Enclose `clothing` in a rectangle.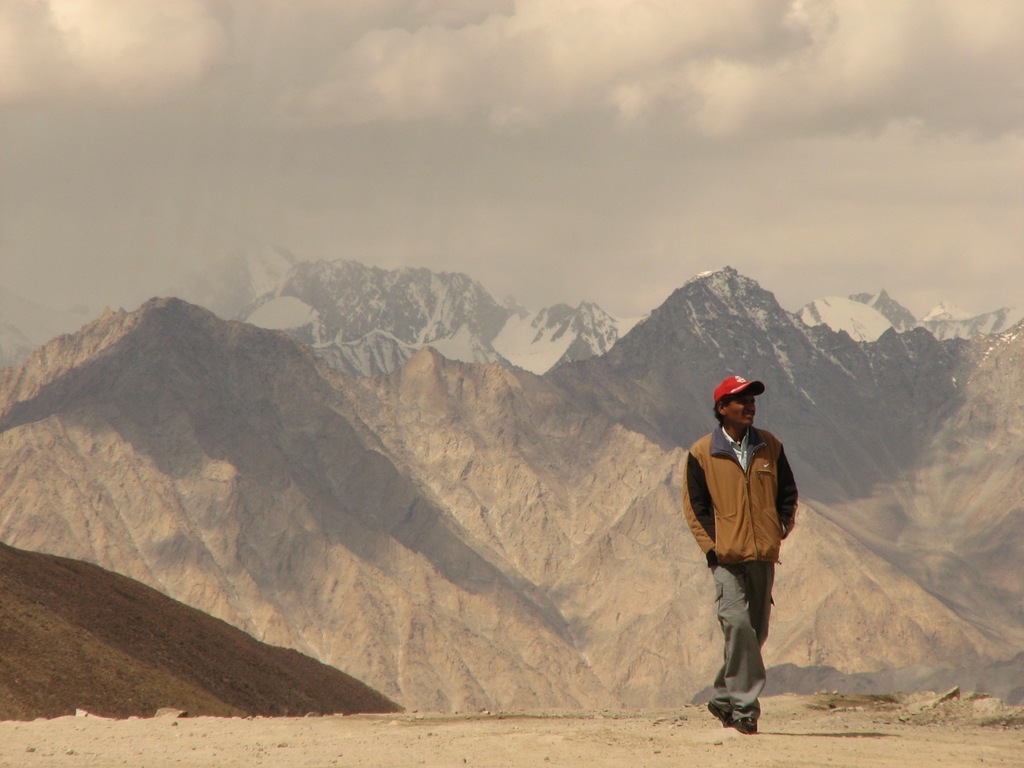
[left=678, top=420, right=803, bottom=711].
